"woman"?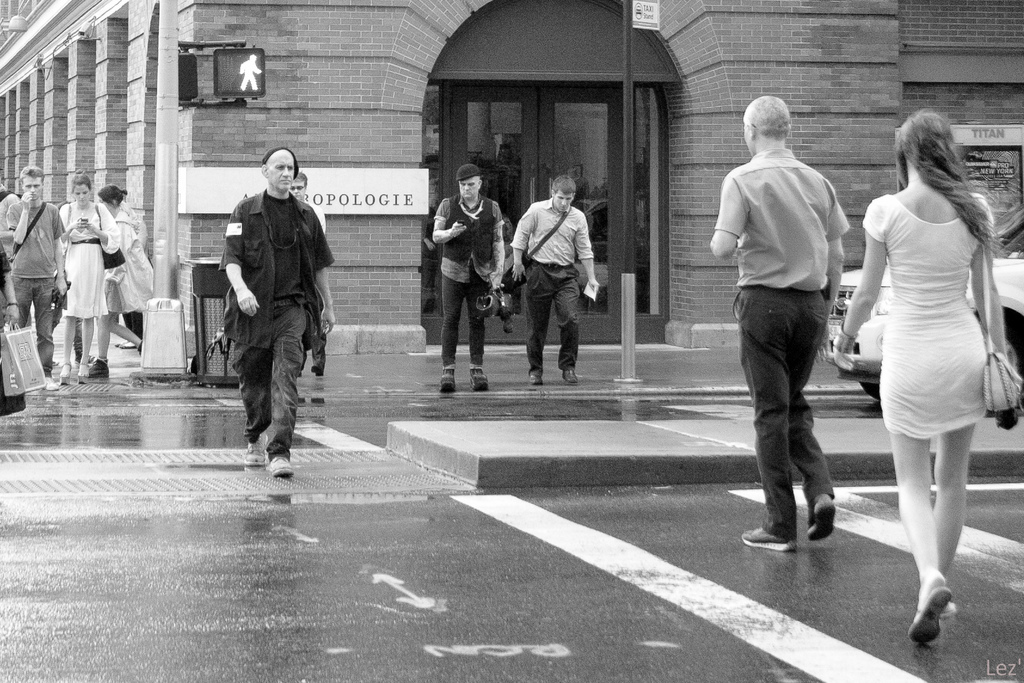
{"left": 89, "top": 183, "right": 152, "bottom": 379}
